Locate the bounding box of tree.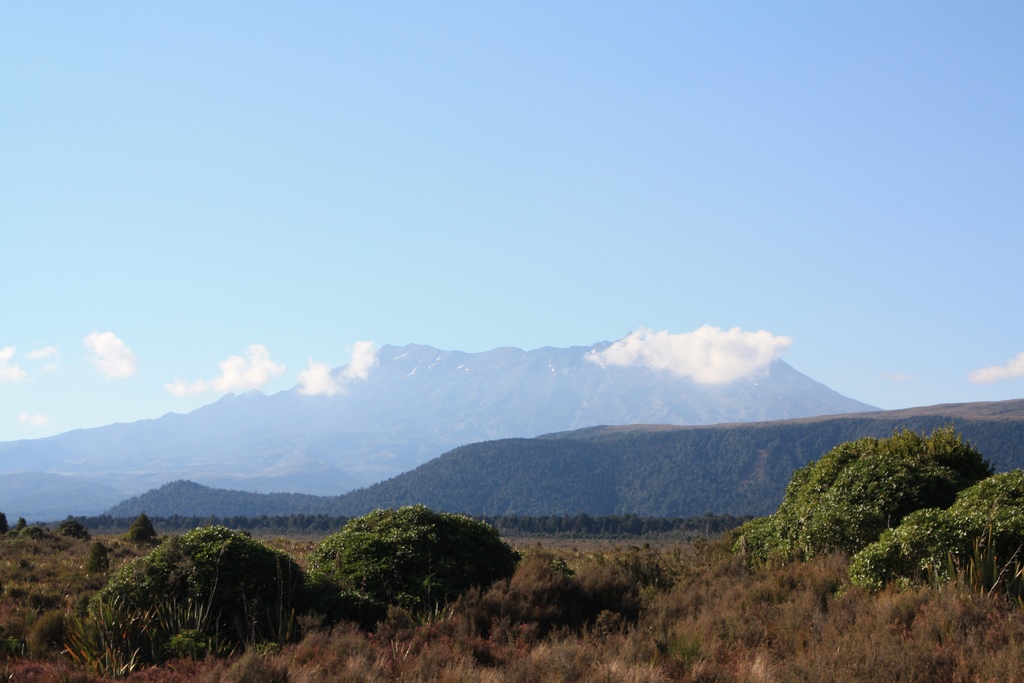
Bounding box: box=[859, 466, 1023, 591].
